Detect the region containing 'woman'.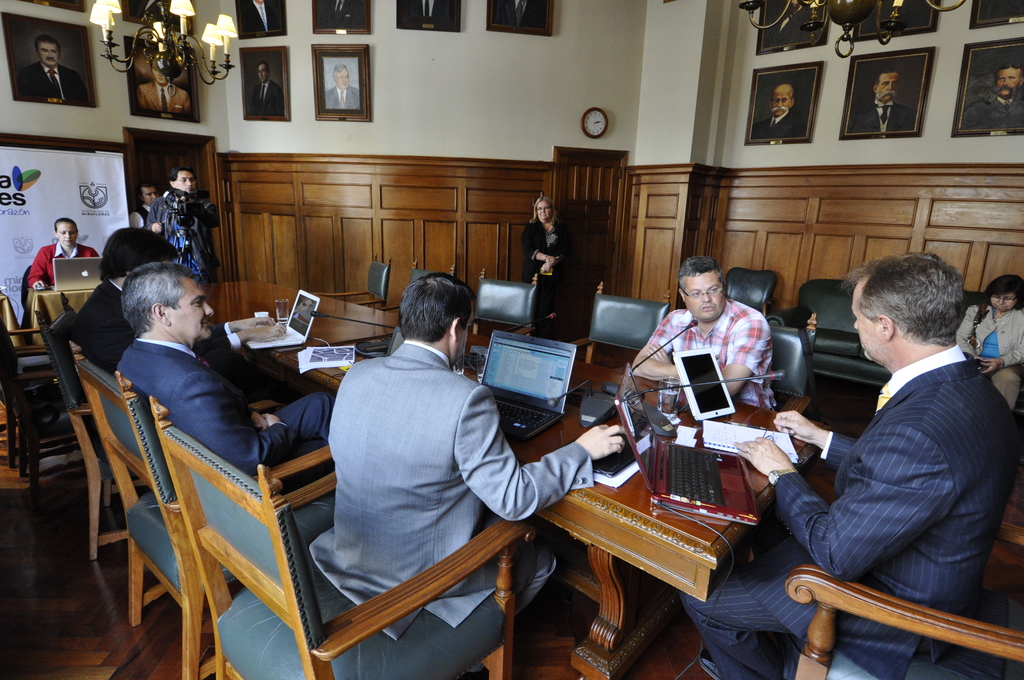
[24,215,105,292].
